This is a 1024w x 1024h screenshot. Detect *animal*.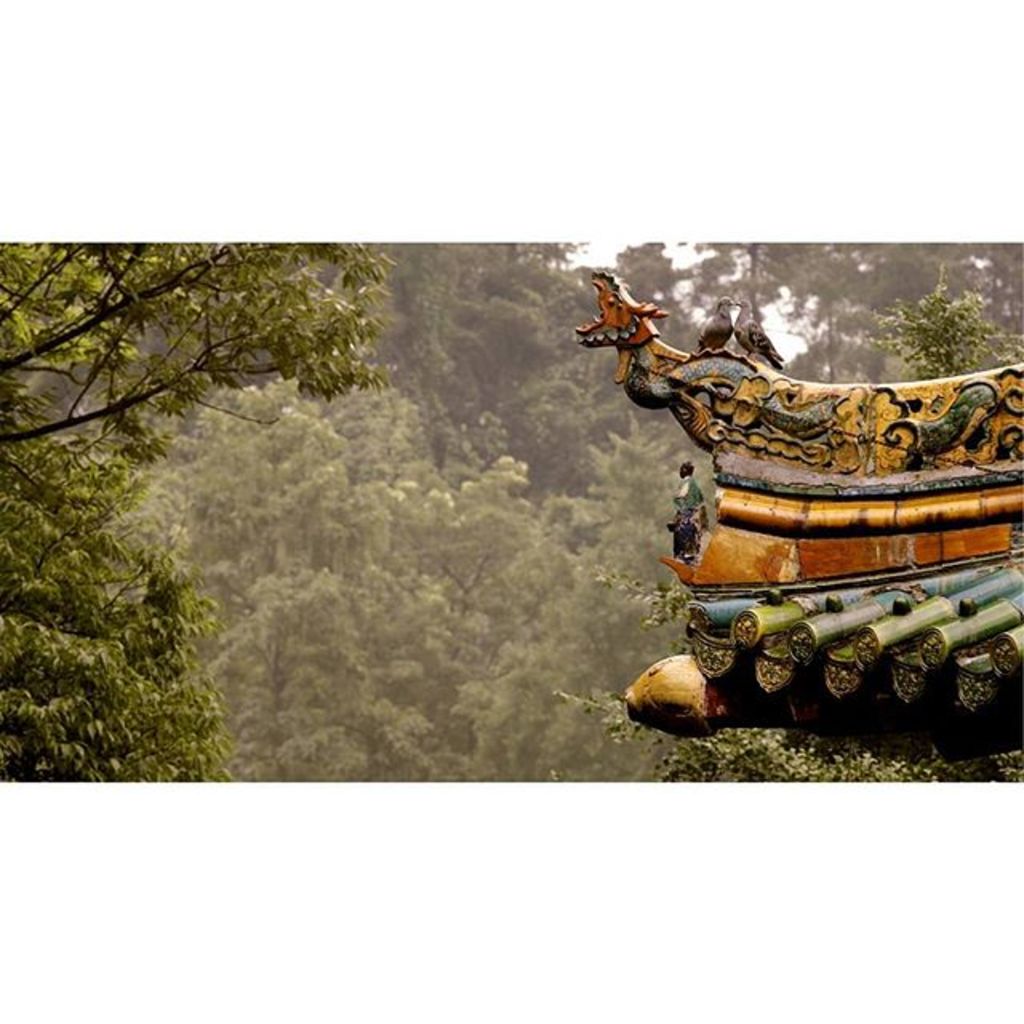
crop(571, 269, 672, 354).
